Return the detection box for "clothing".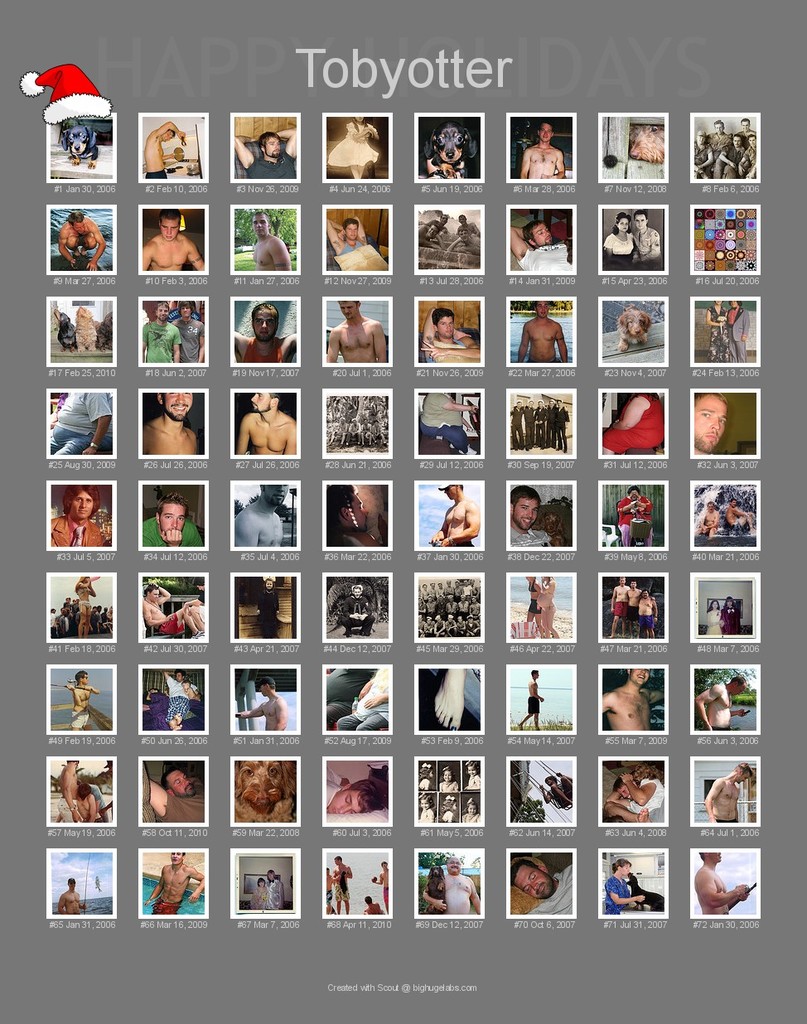
bbox(729, 514, 745, 535).
